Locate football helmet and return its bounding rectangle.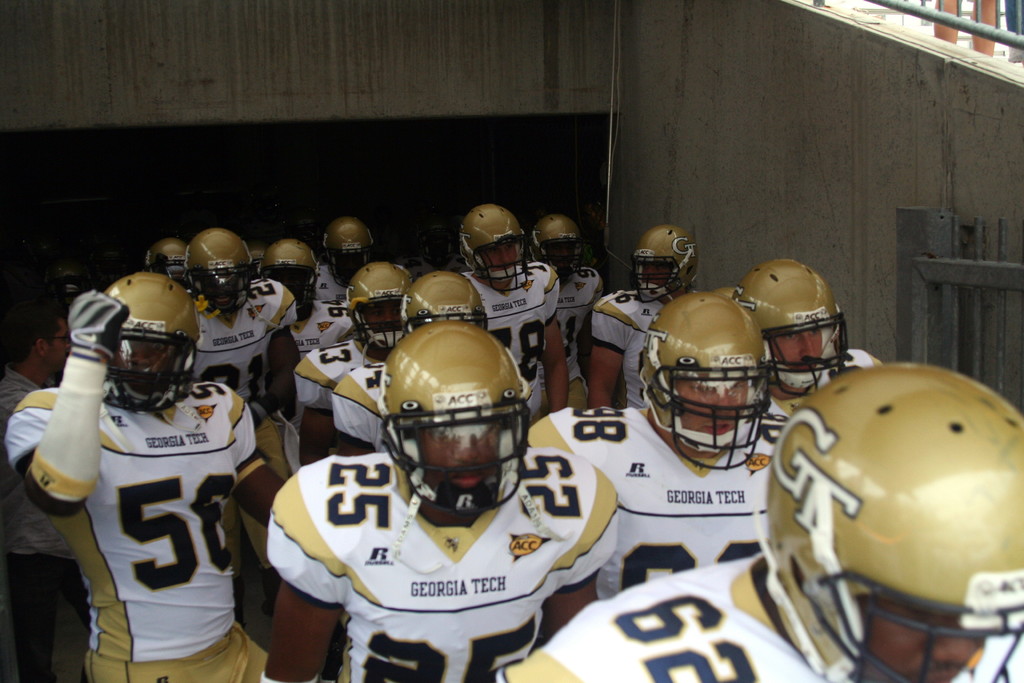
bbox=(733, 255, 861, 407).
